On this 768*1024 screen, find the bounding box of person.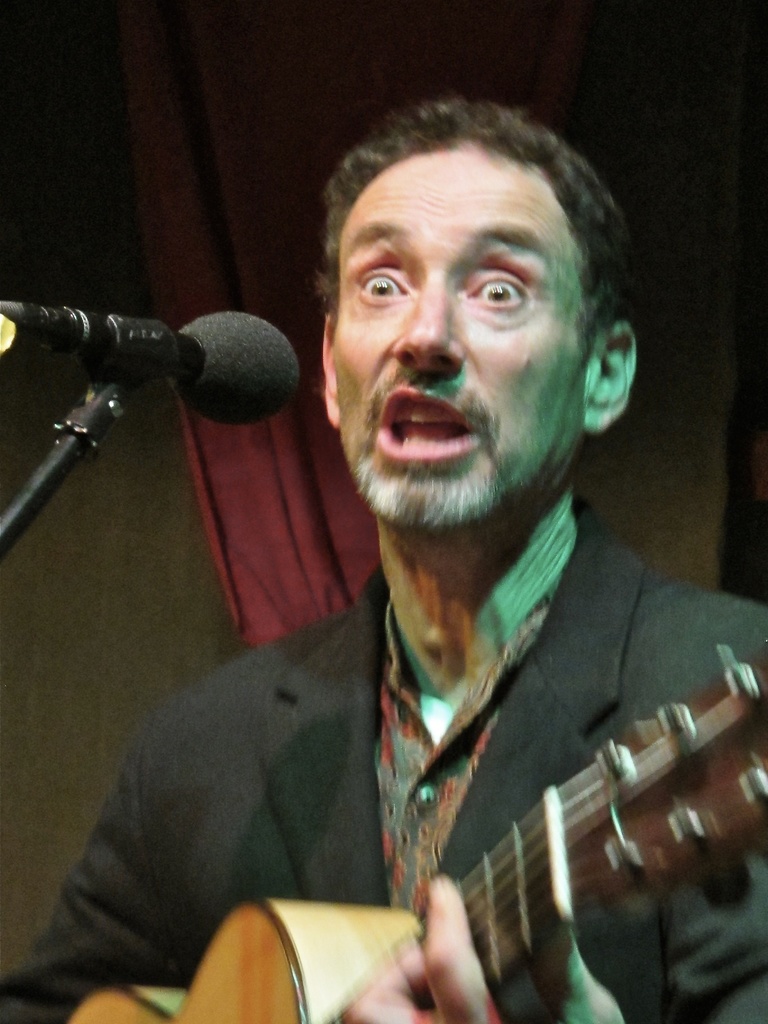
Bounding box: <box>0,100,767,1023</box>.
